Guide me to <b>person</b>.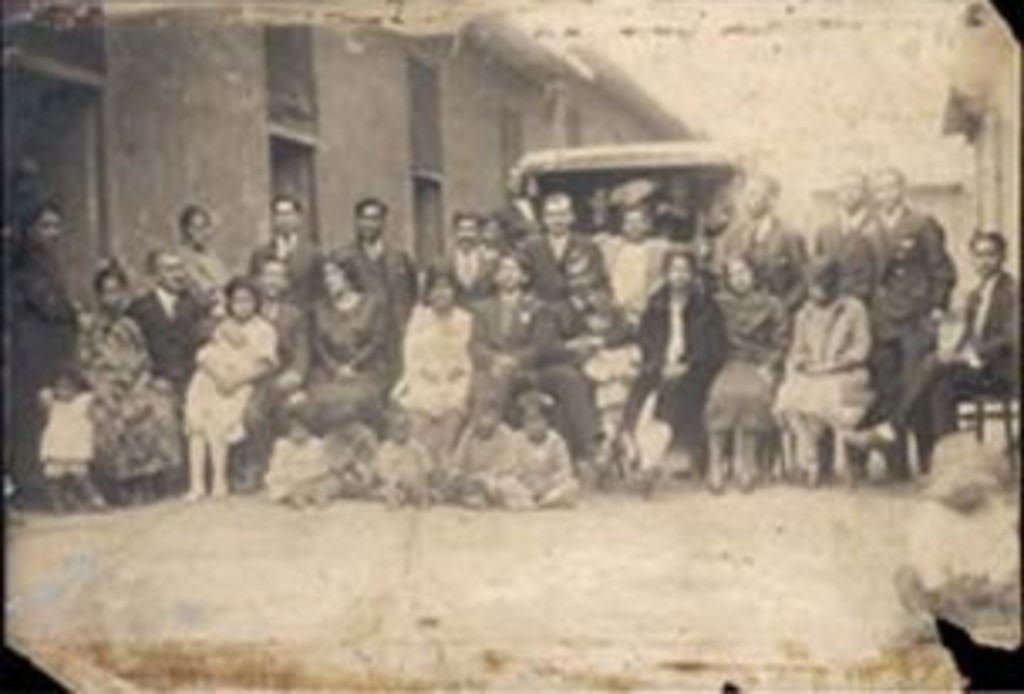
Guidance: select_region(589, 199, 674, 300).
